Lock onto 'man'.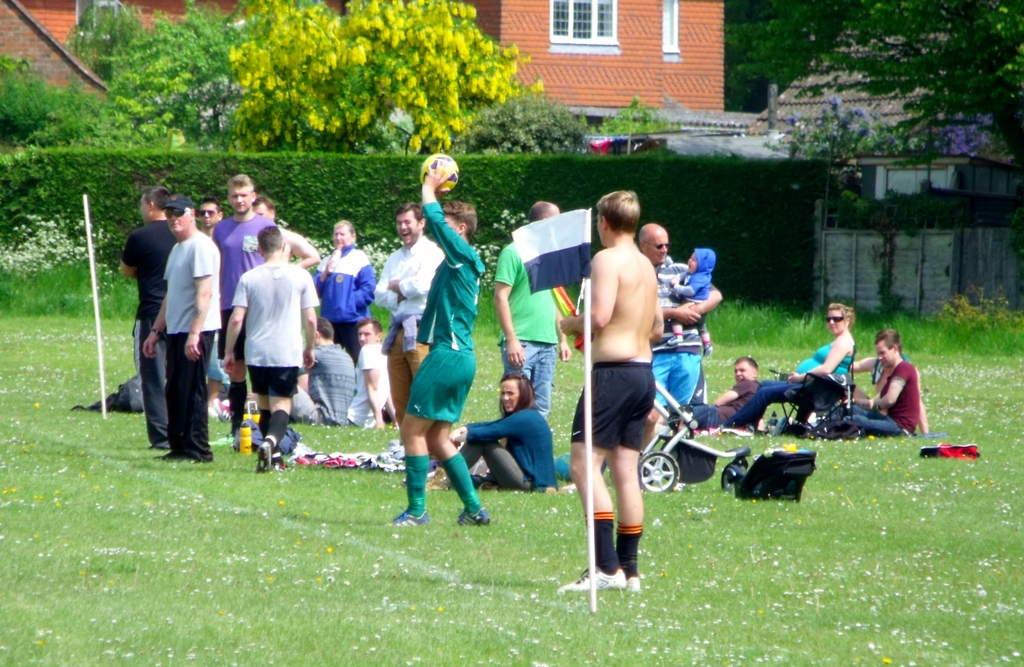
Locked: detection(641, 227, 705, 457).
